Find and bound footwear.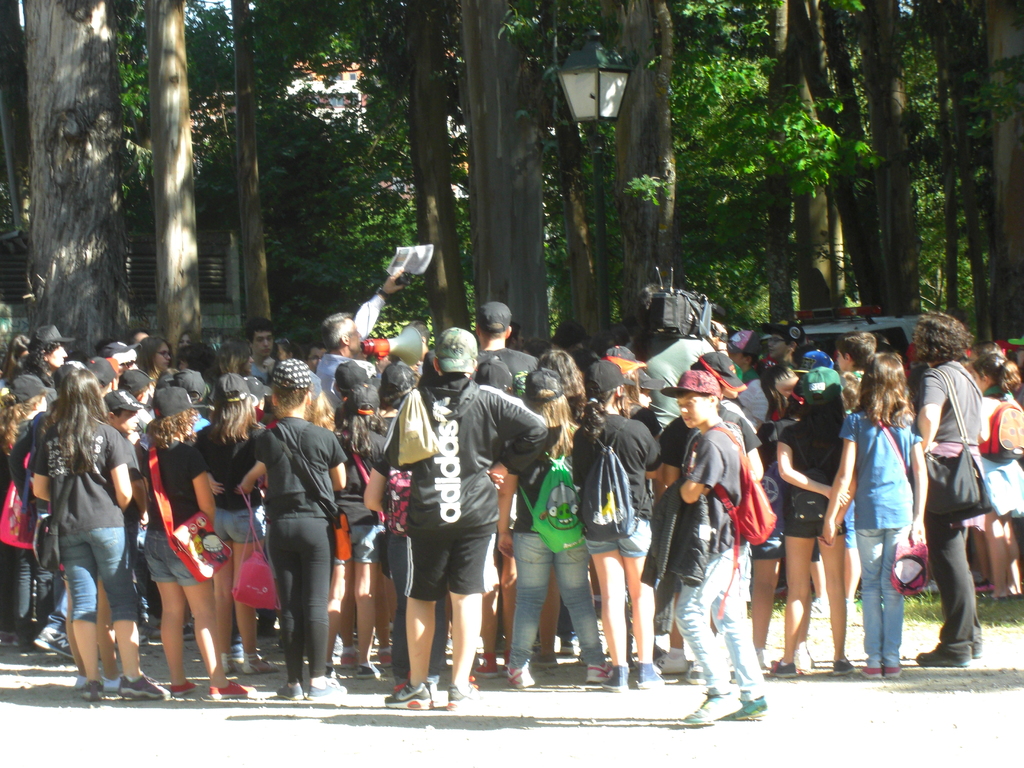
Bound: {"x1": 861, "y1": 664, "x2": 884, "y2": 678}.
